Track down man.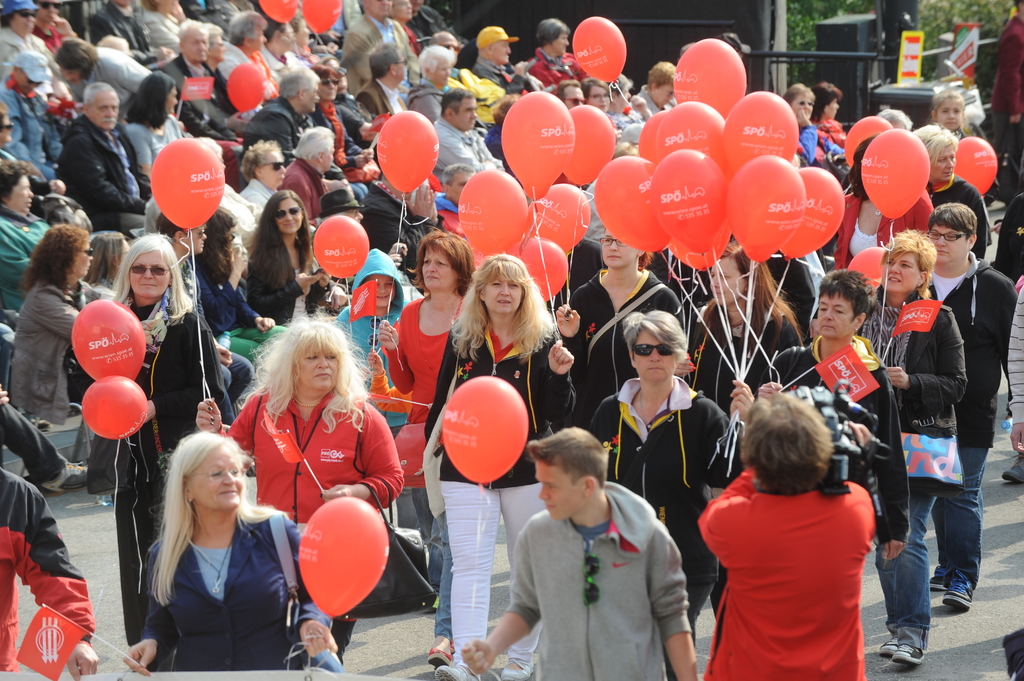
Tracked to x1=157, y1=19, x2=239, y2=130.
